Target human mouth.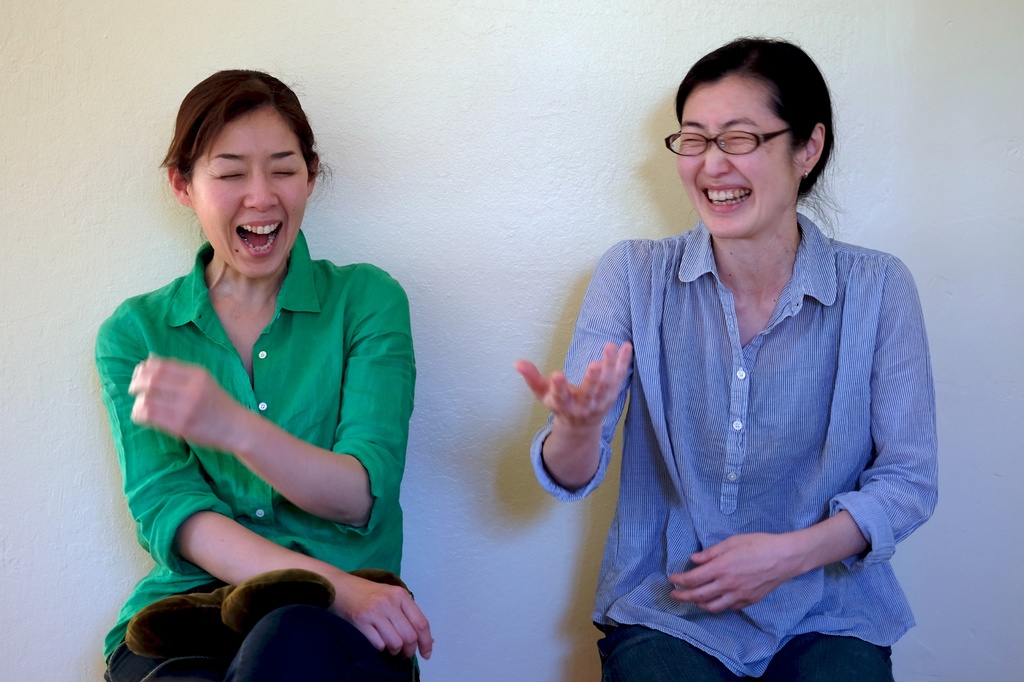
Target region: 703/182/753/211.
